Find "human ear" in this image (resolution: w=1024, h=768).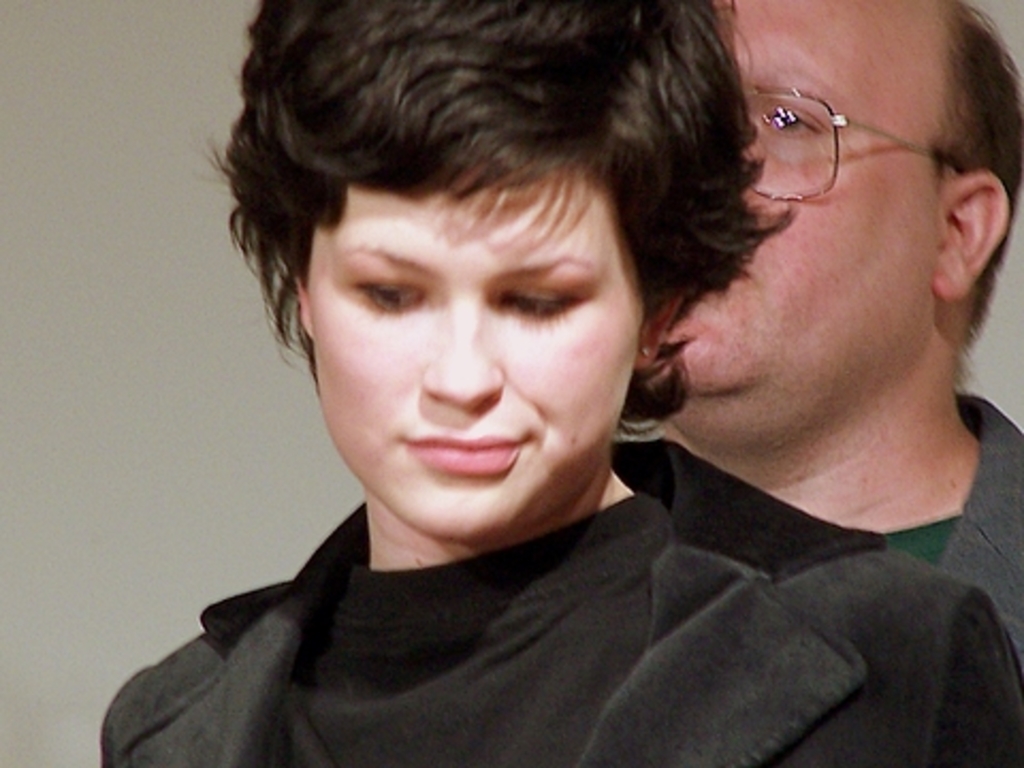
rect(640, 292, 683, 371).
